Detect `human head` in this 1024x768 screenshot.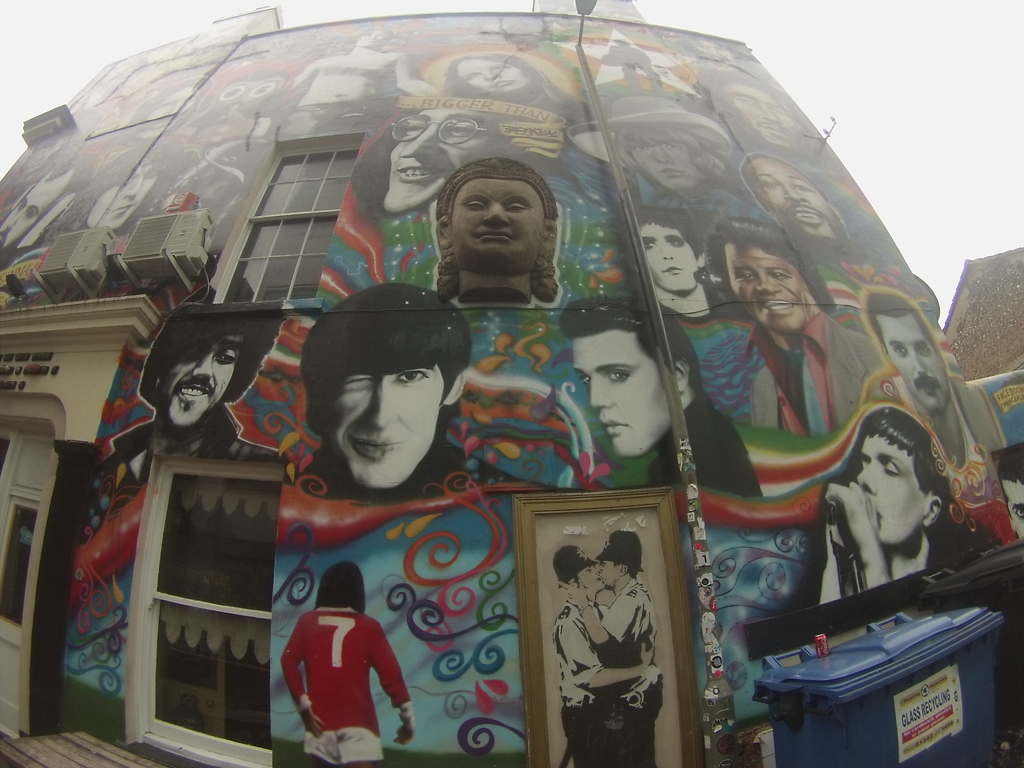
Detection: pyautogui.locateOnScreen(381, 102, 509, 212).
